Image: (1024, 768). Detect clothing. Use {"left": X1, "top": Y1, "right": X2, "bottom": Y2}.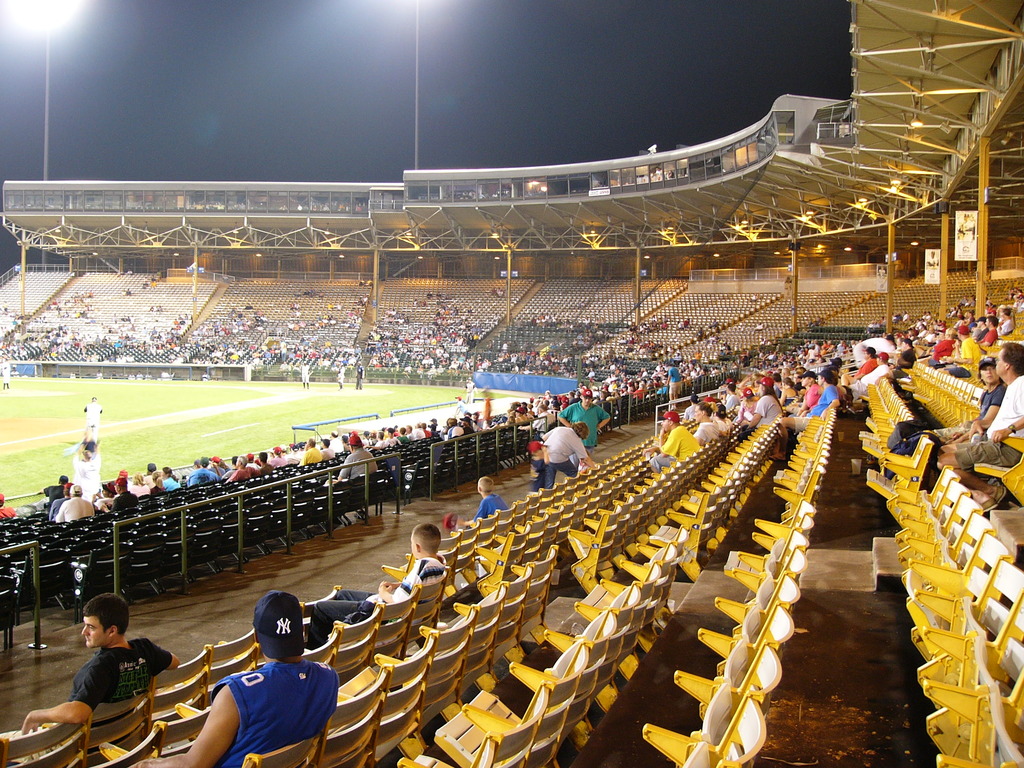
{"left": 543, "top": 426, "right": 595, "bottom": 484}.
